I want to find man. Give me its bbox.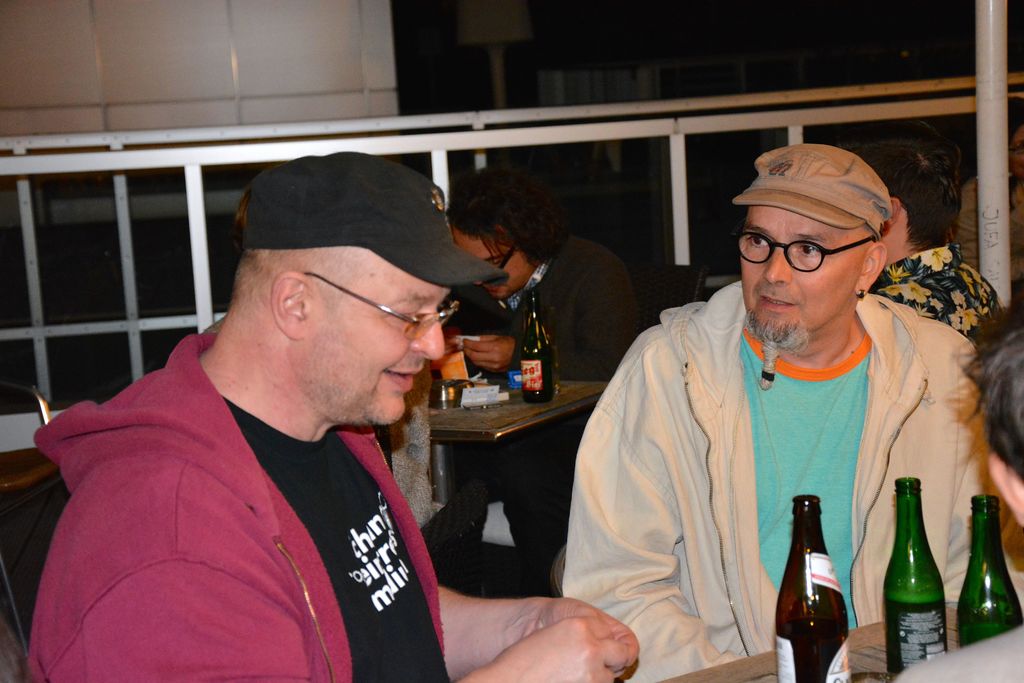
crop(559, 143, 1023, 682).
